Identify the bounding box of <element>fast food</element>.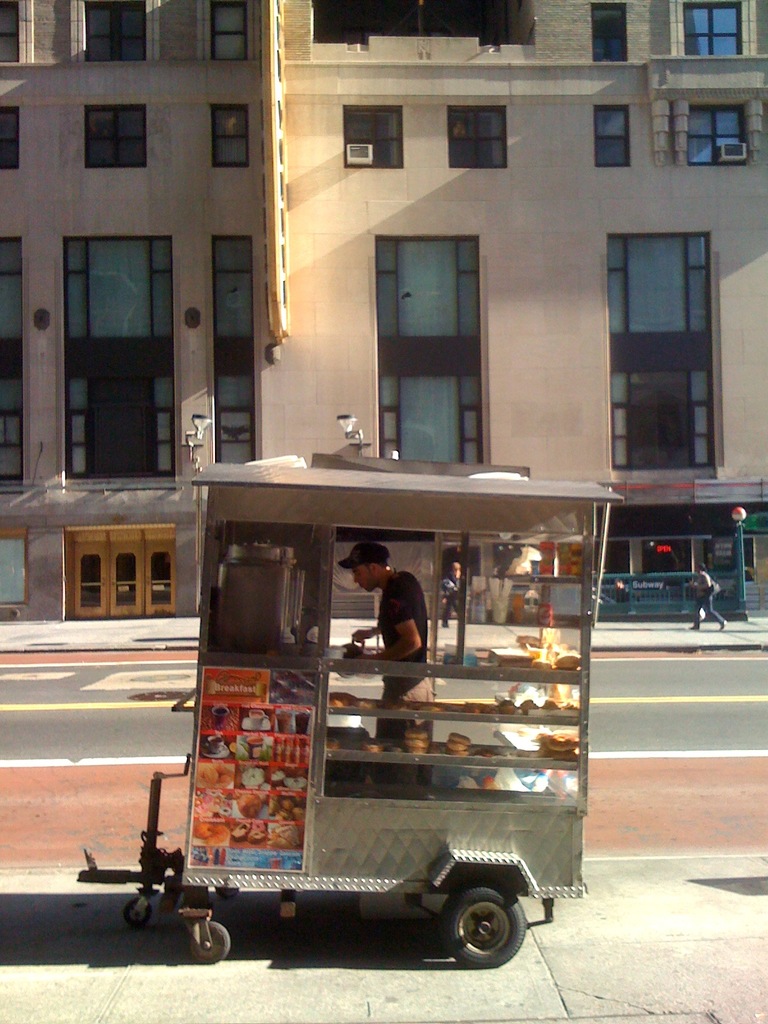
bbox=(525, 703, 537, 709).
